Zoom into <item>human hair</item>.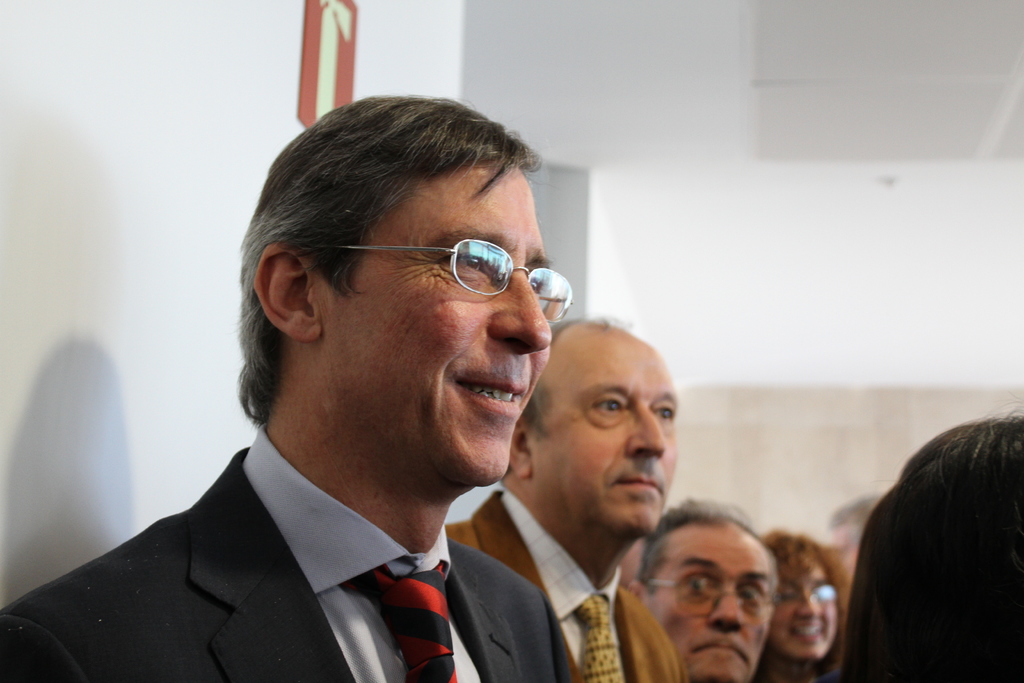
Zoom target: <region>236, 78, 557, 439</region>.
